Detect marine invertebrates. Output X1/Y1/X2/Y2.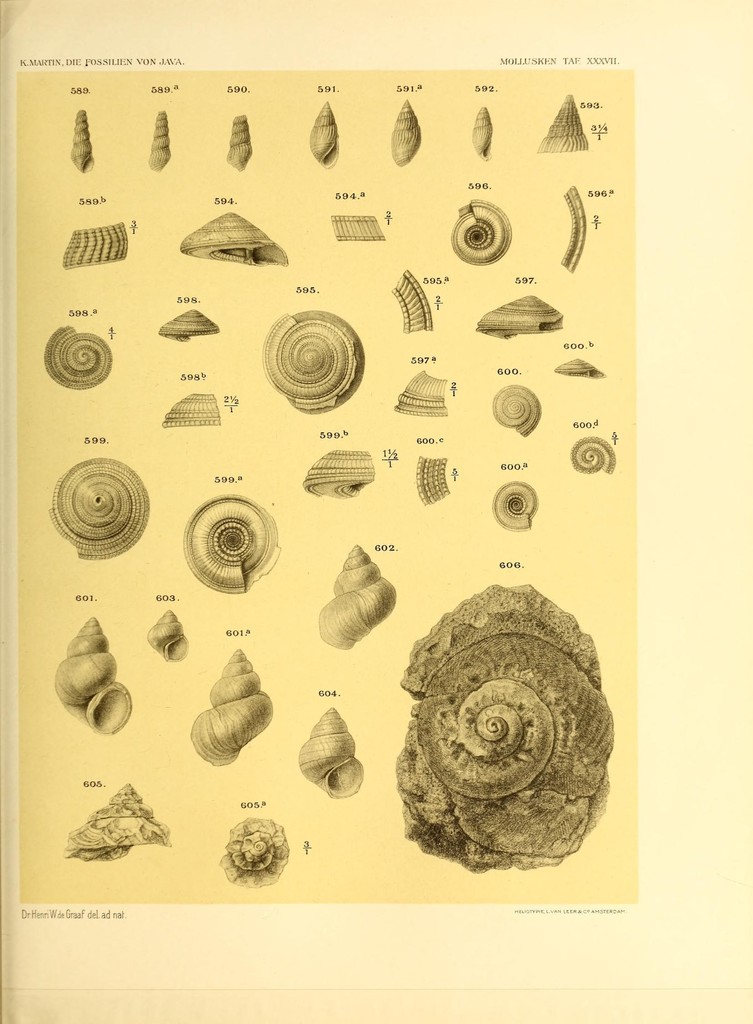
484/473/535/538.
